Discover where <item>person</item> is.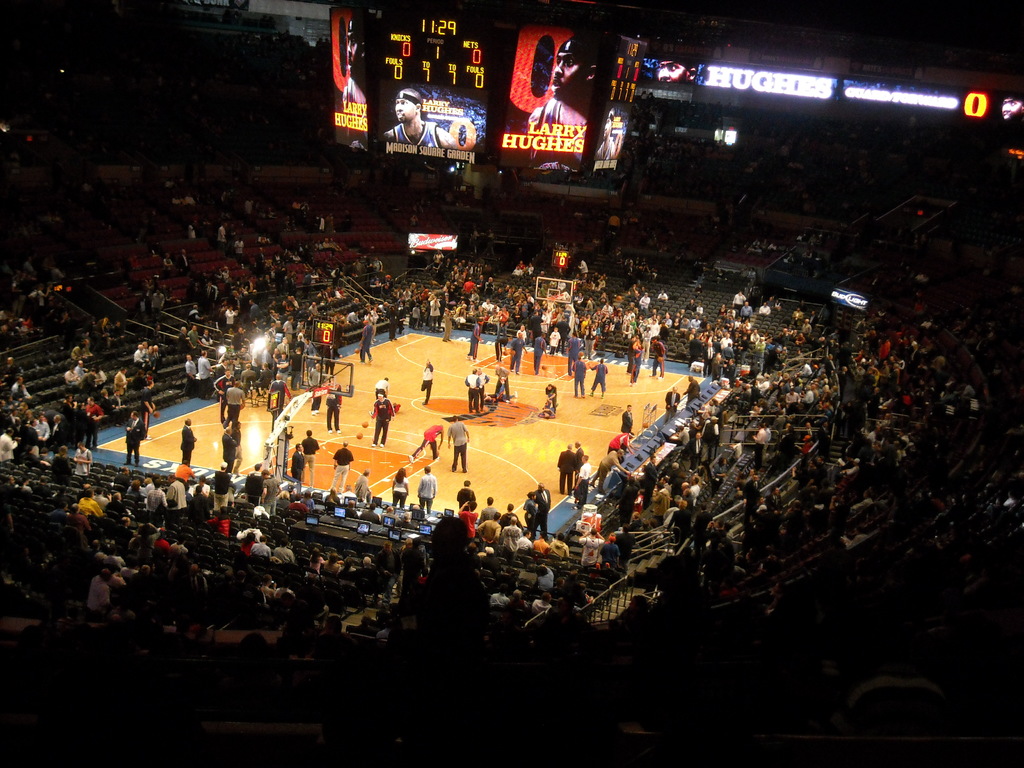
Discovered at bbox(493, 362, 511, 400).
